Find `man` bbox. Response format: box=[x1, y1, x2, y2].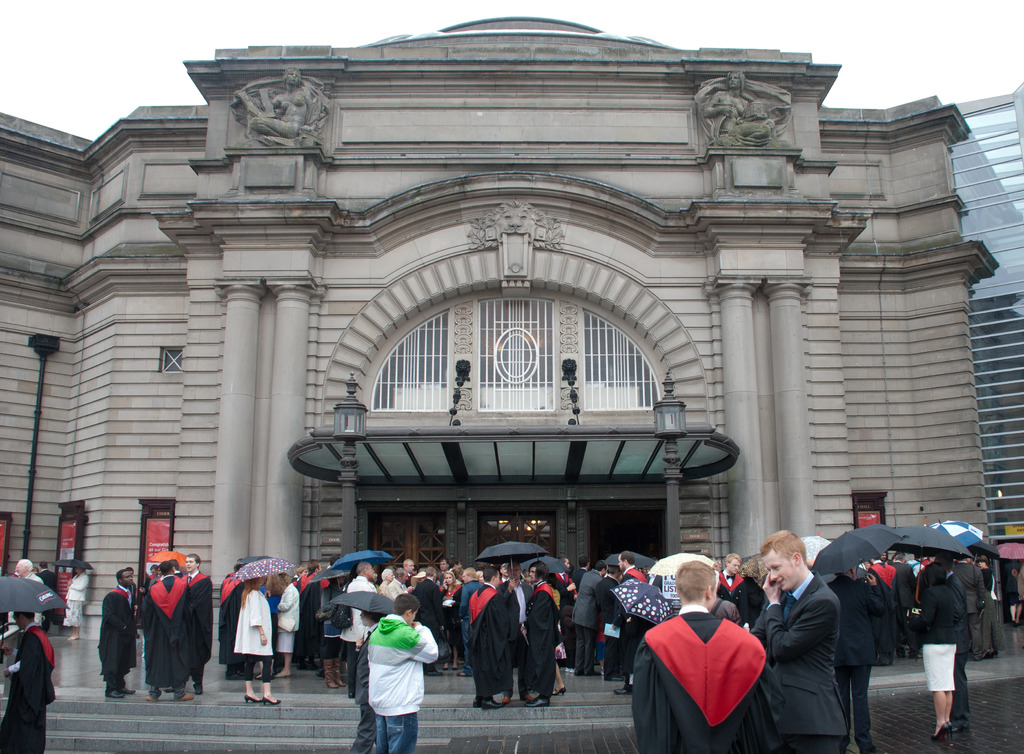
box=[0, 612, 59, 753].
